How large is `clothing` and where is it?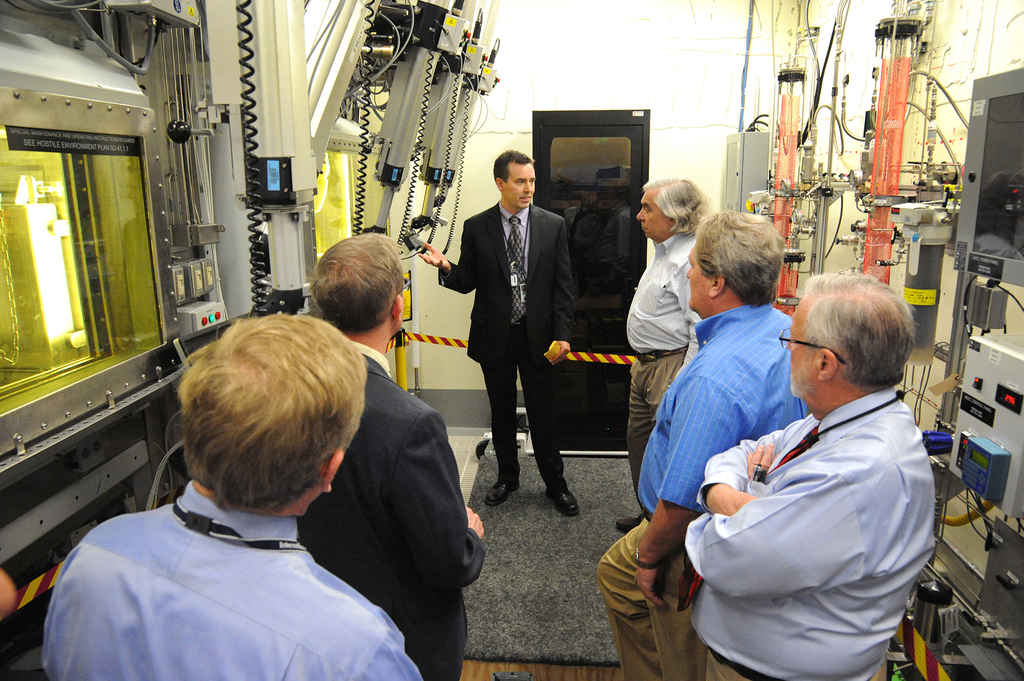
Bounding box: <region>291, 333, 496, 680</region>.
